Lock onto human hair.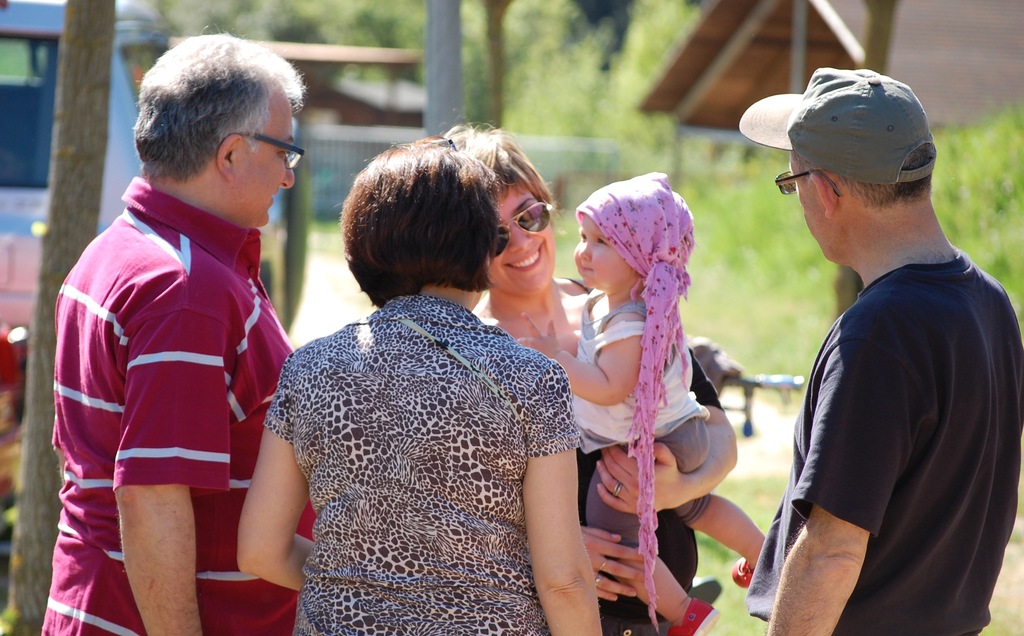
Locked: x1=335 y1=135 x2=503 y2=311.
